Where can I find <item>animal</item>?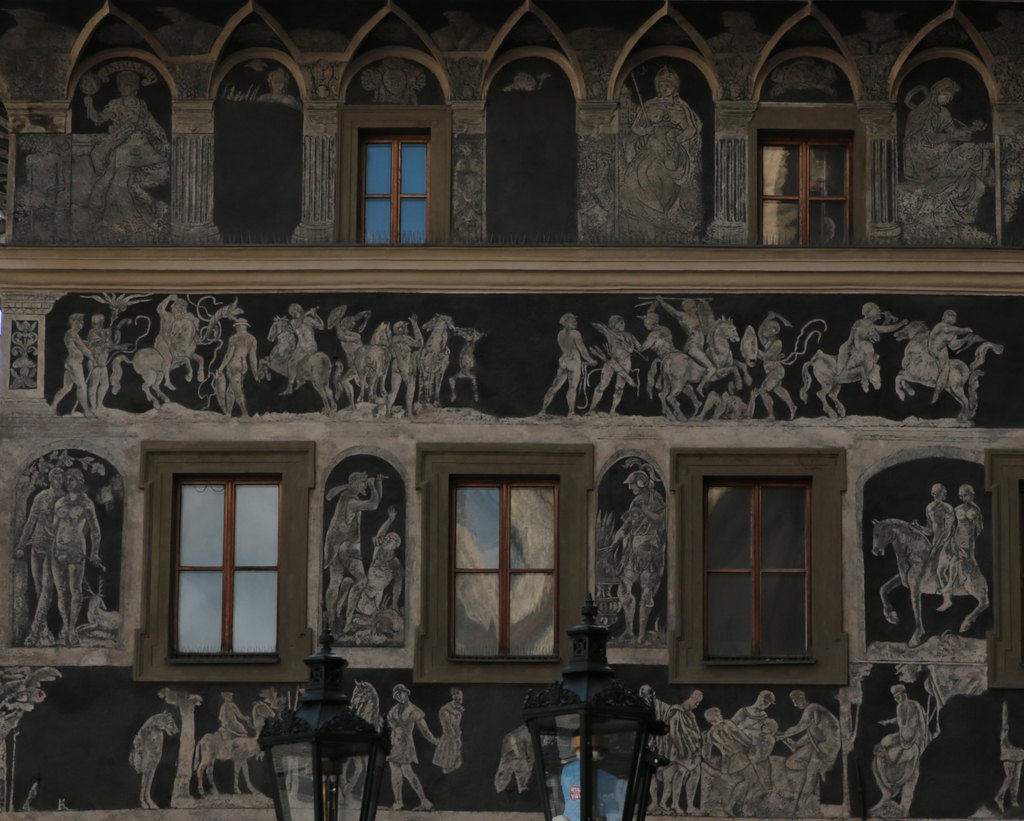
You can find it at 759/729/818/808.
